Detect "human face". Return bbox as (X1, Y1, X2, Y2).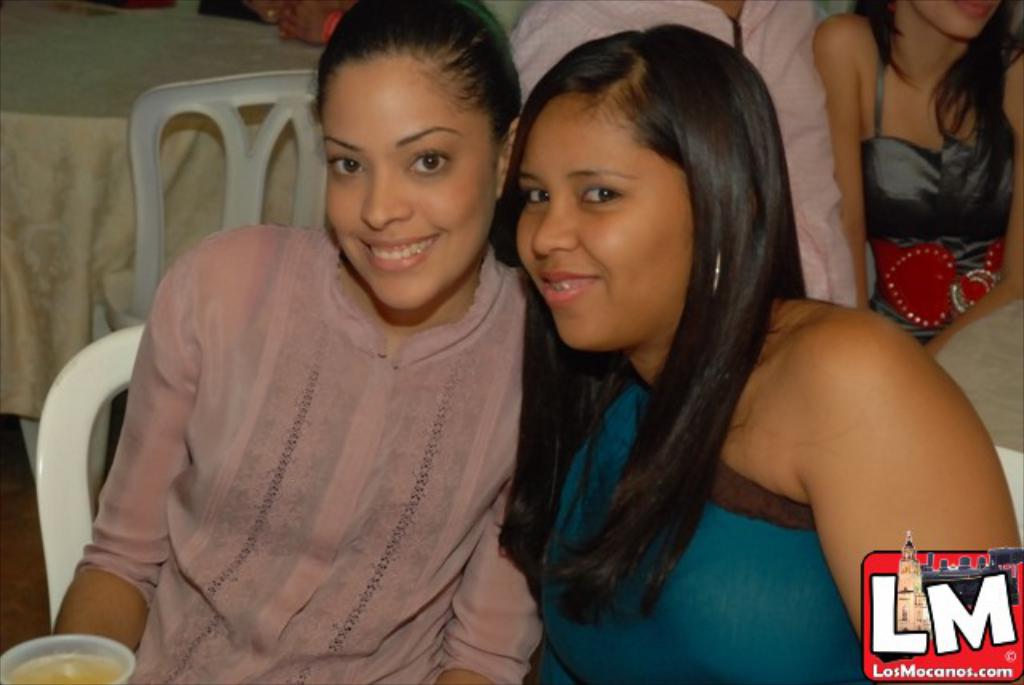
(514, 82, 696, 352).
